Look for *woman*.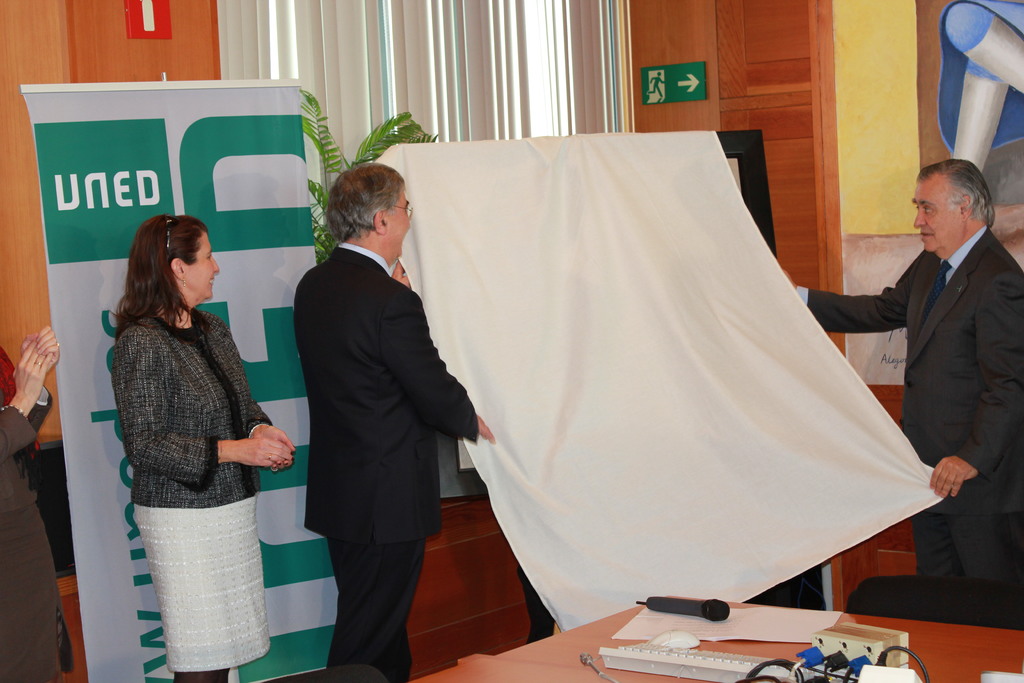
Found: box=[0, 325, 79, 682].
